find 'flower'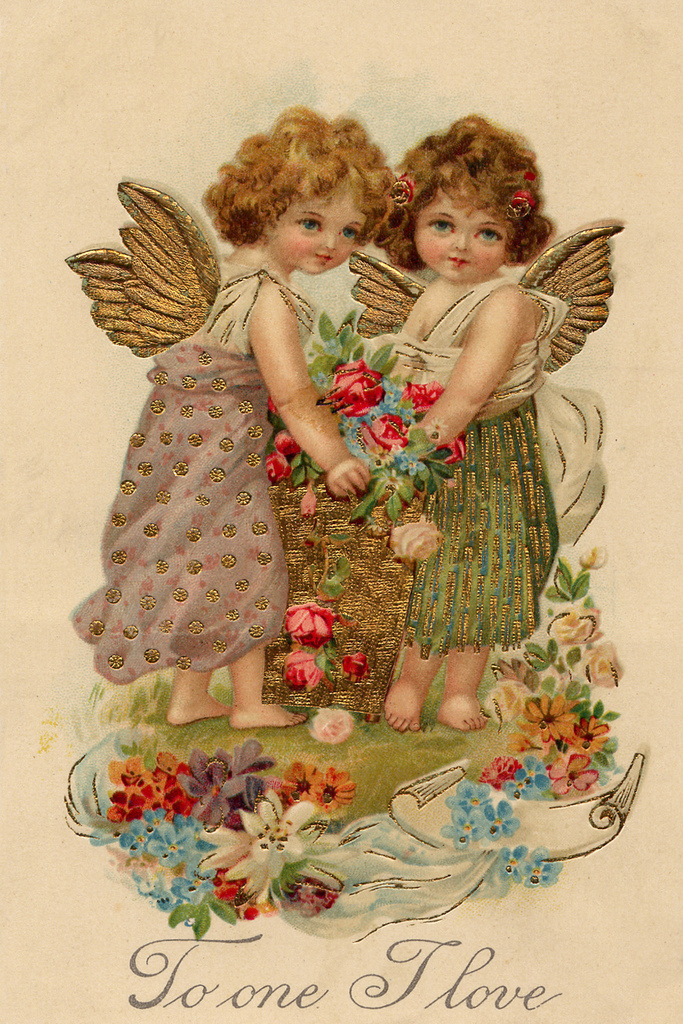
[x1=183, y1=374, x2=193, y2=390]
